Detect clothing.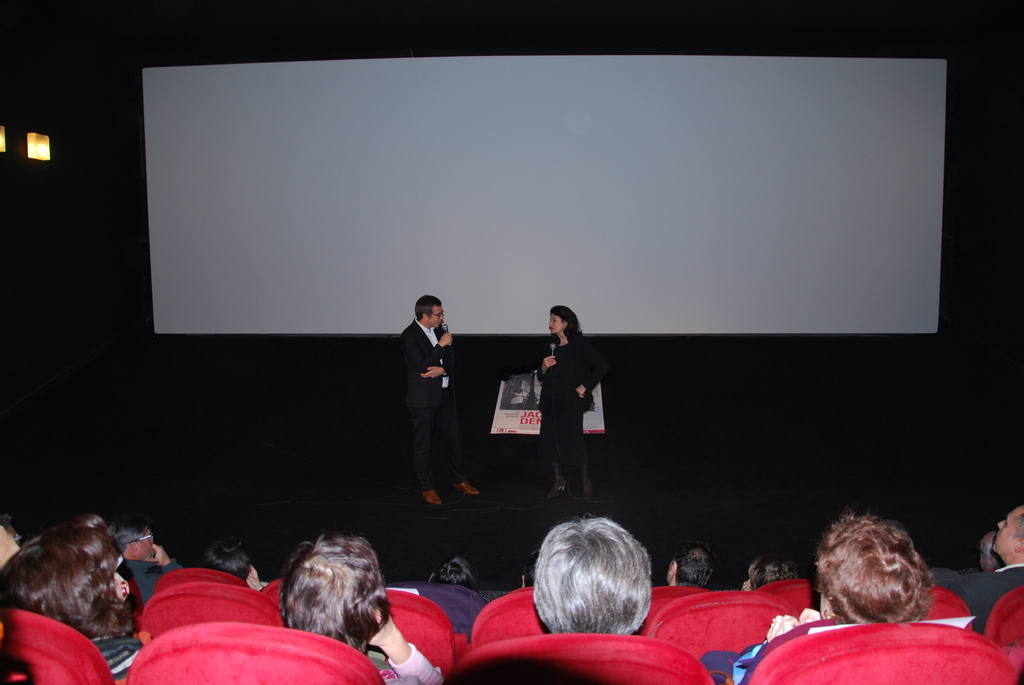
Detected at 540 336 608 455.
